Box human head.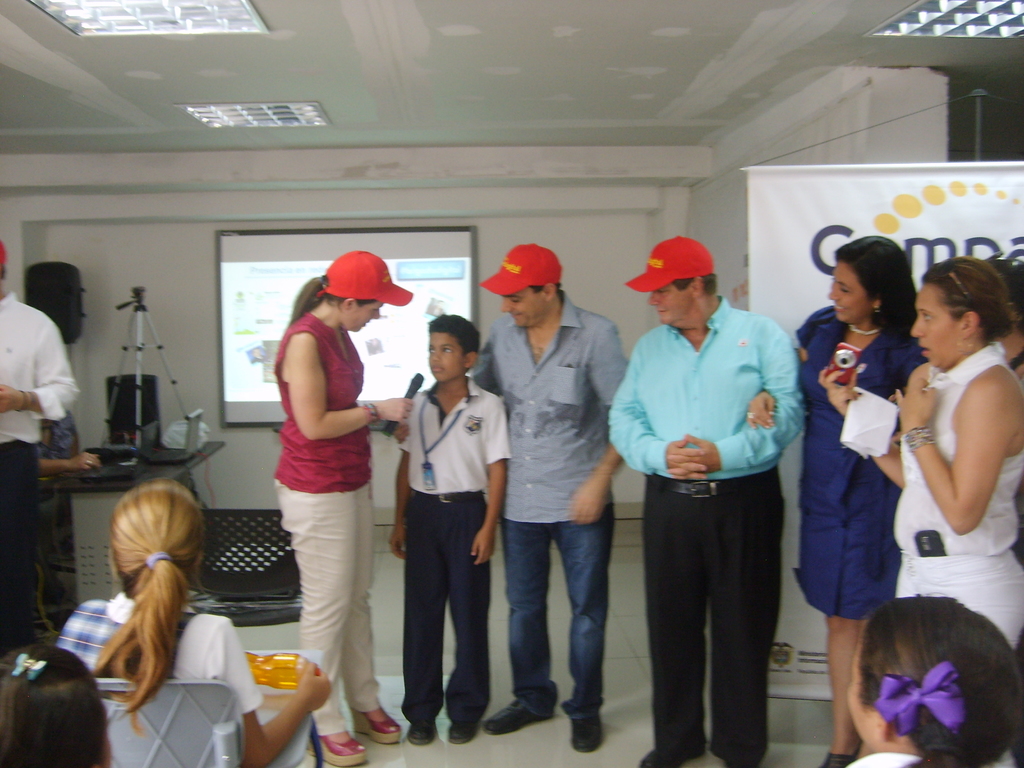
bbox=(109, 481, 208, 595).
